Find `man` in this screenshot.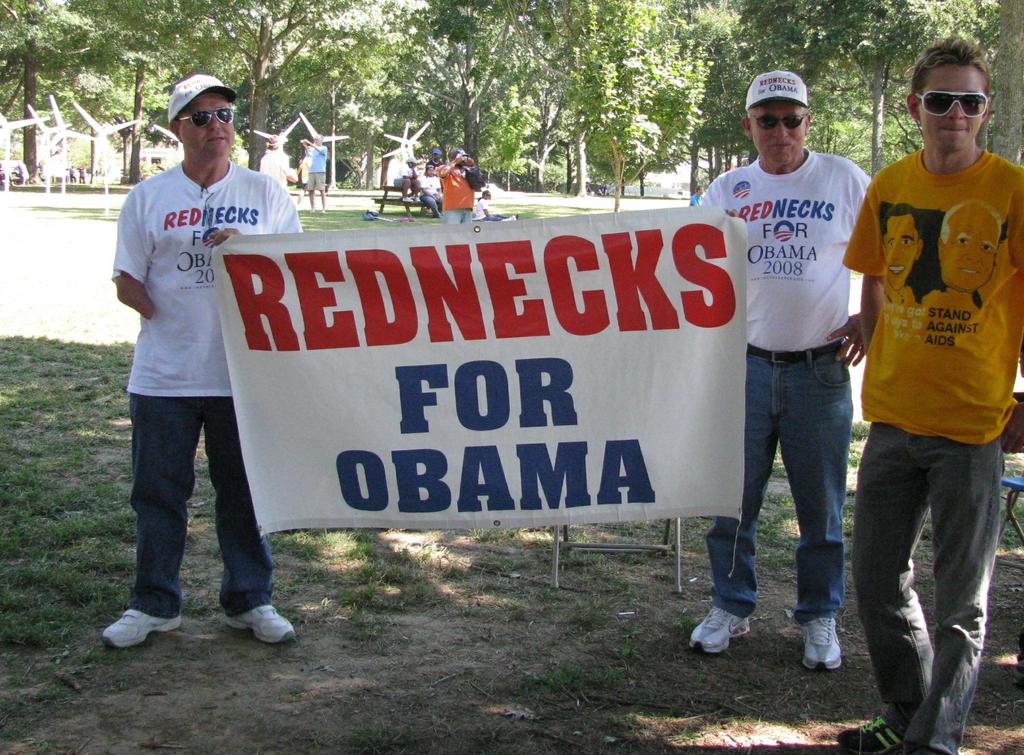
The bounding box for `man` is locate(830, 30, 1023, 754).
